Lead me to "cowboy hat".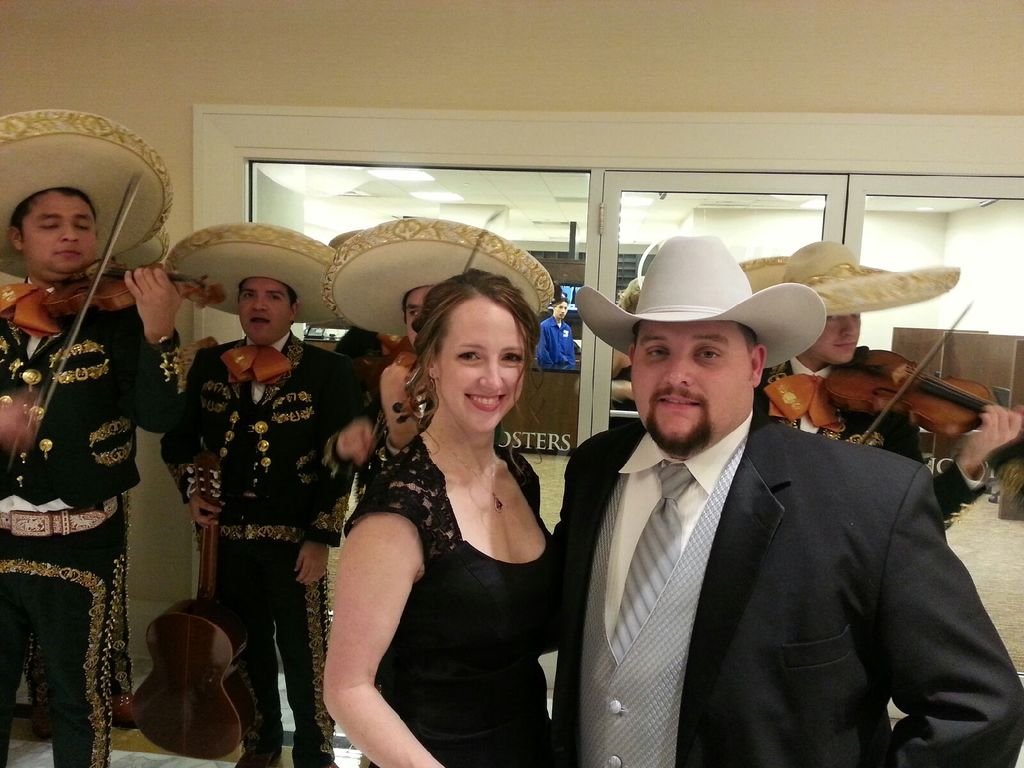
Lead to {"x1": 328, "y1": 228, "x2": 366, "y2": 245}.
